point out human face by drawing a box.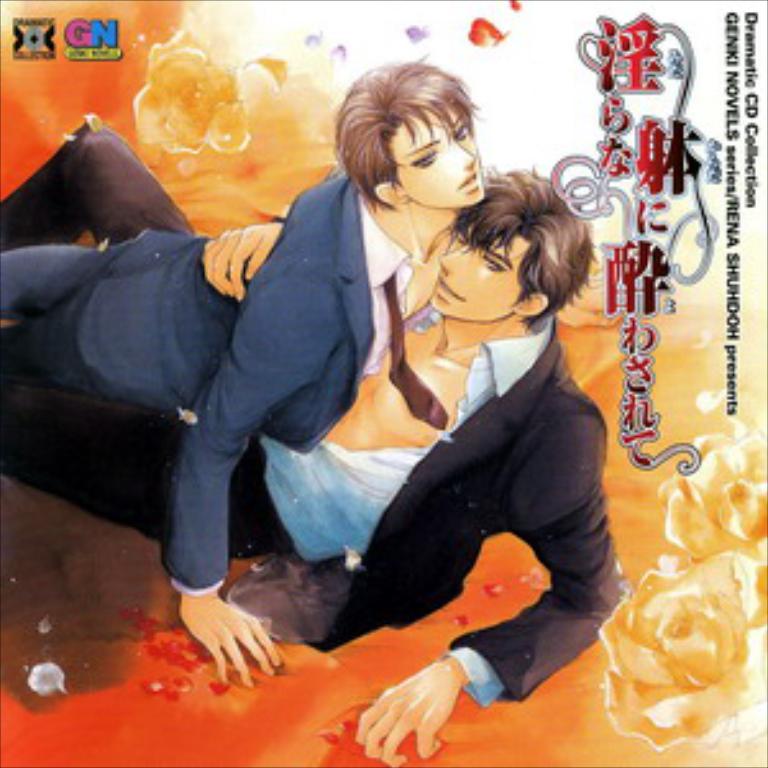
select_region(384, 100, 479, 200).
